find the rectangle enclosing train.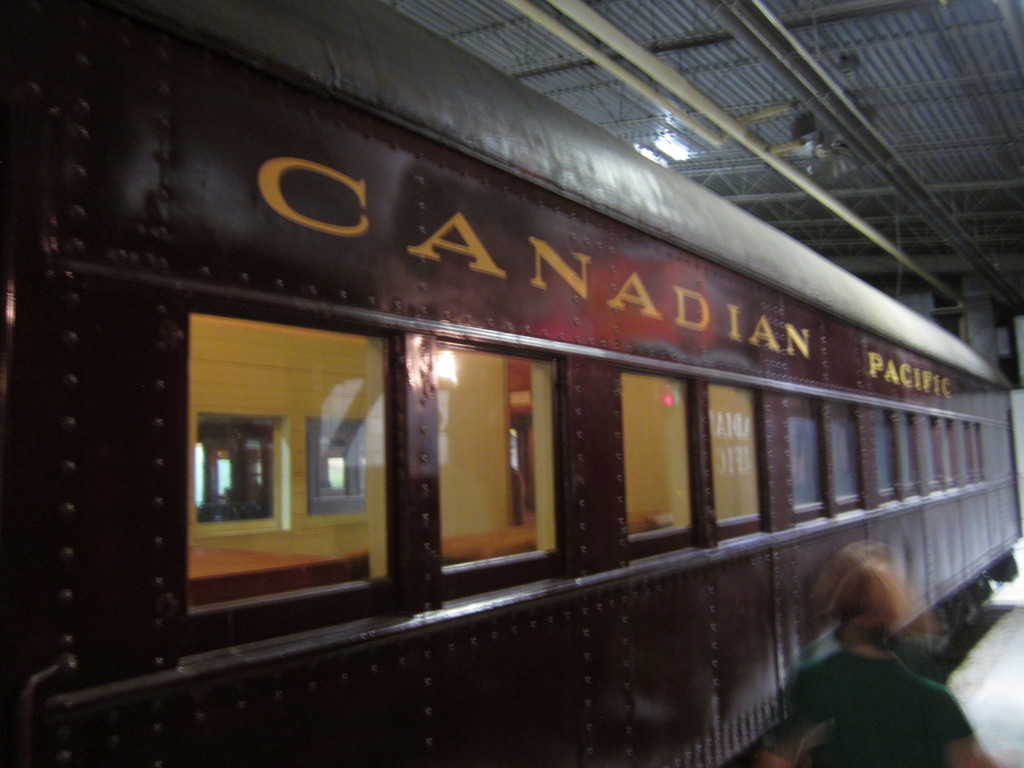
pyautogui.locateOnScreen(0, 0, 1023, 767).
